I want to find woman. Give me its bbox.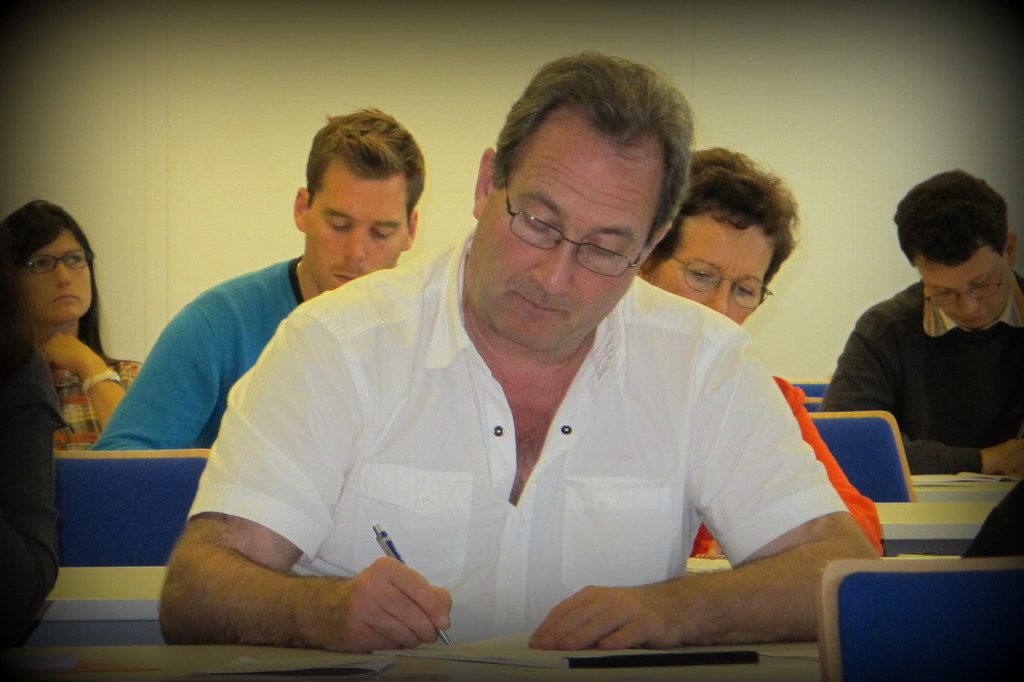
rect(0, 192, 130, 471).
